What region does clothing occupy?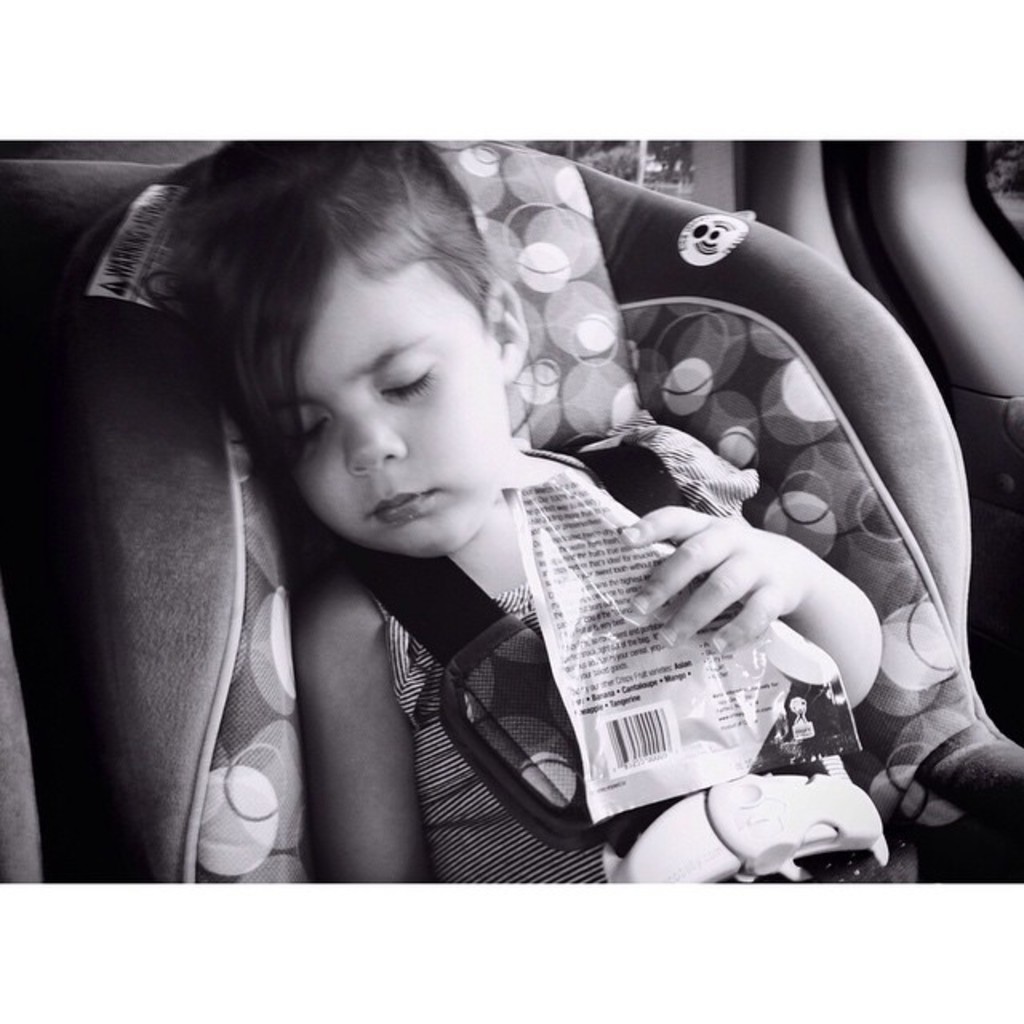
{"x1": 374, "y1": 427, "x2": 925, "y2": 870}.
